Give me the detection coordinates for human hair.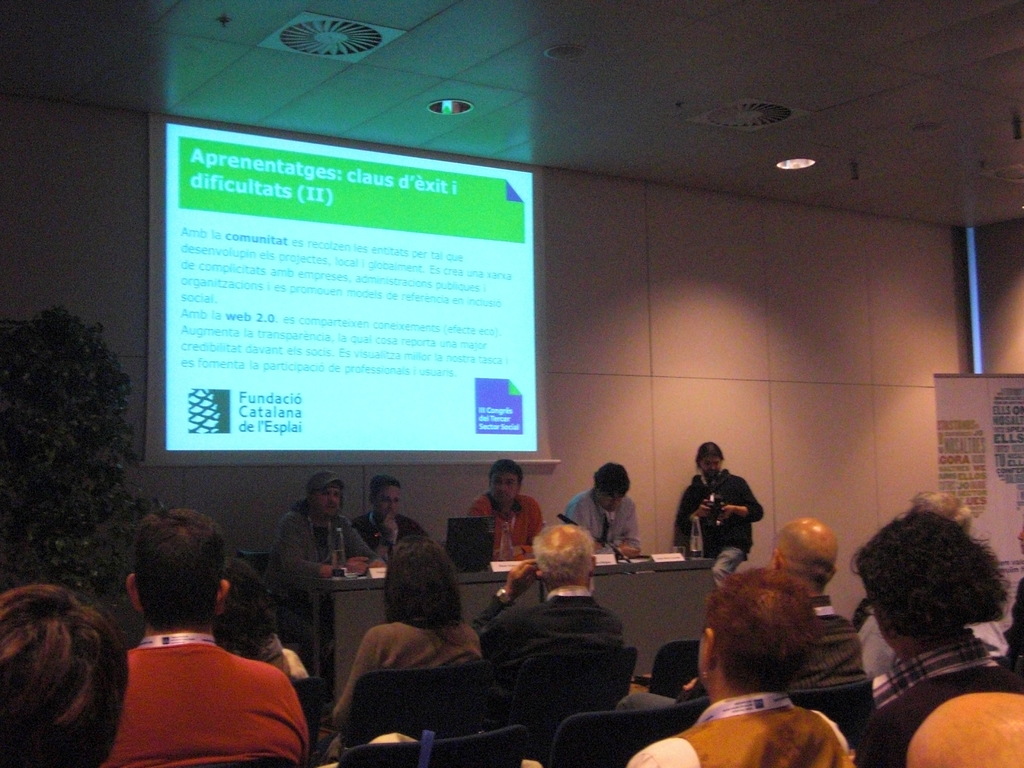
crop(851, 514, 1007, 631).
